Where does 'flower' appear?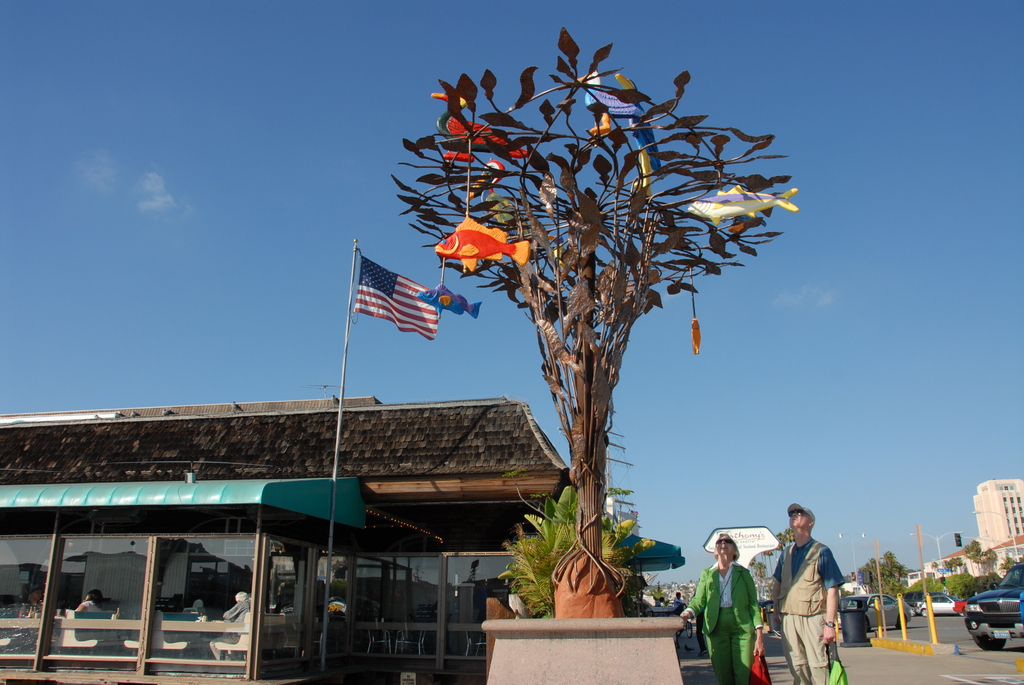
Appears at [632,537,654,549].
